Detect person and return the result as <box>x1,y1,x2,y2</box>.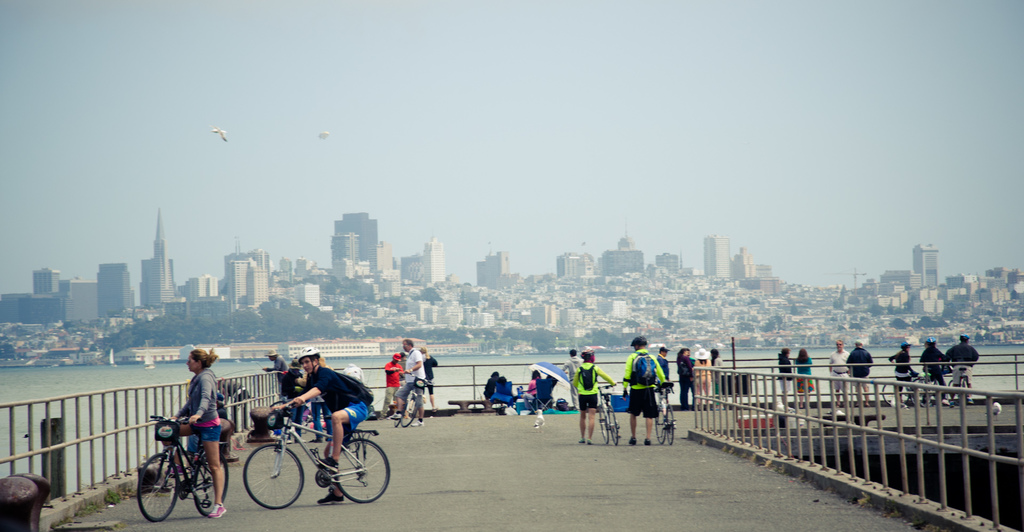
<box>687,344,716,416</box>.
